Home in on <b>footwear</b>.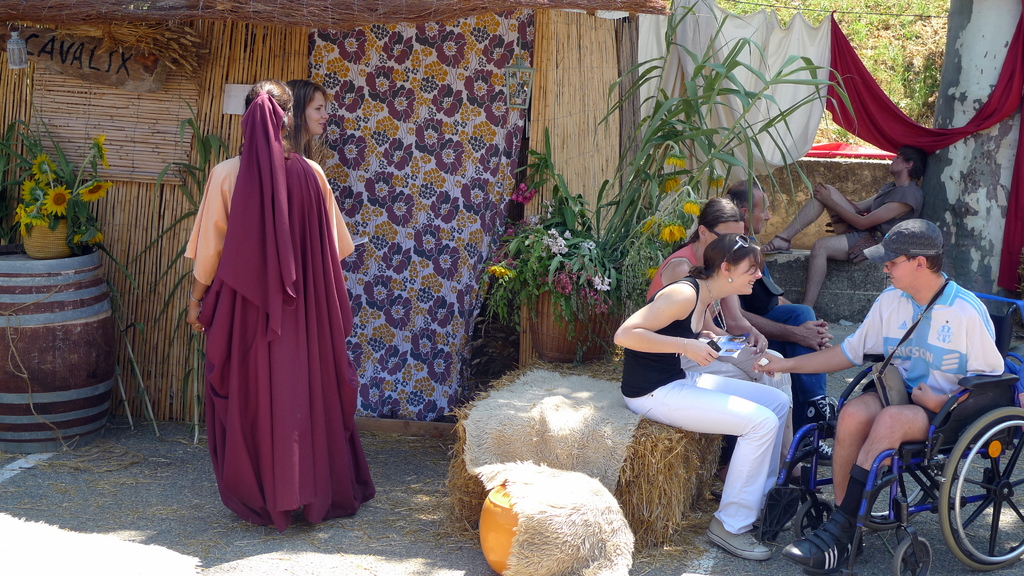
Homed in at box(796, 506, 872, 562).
